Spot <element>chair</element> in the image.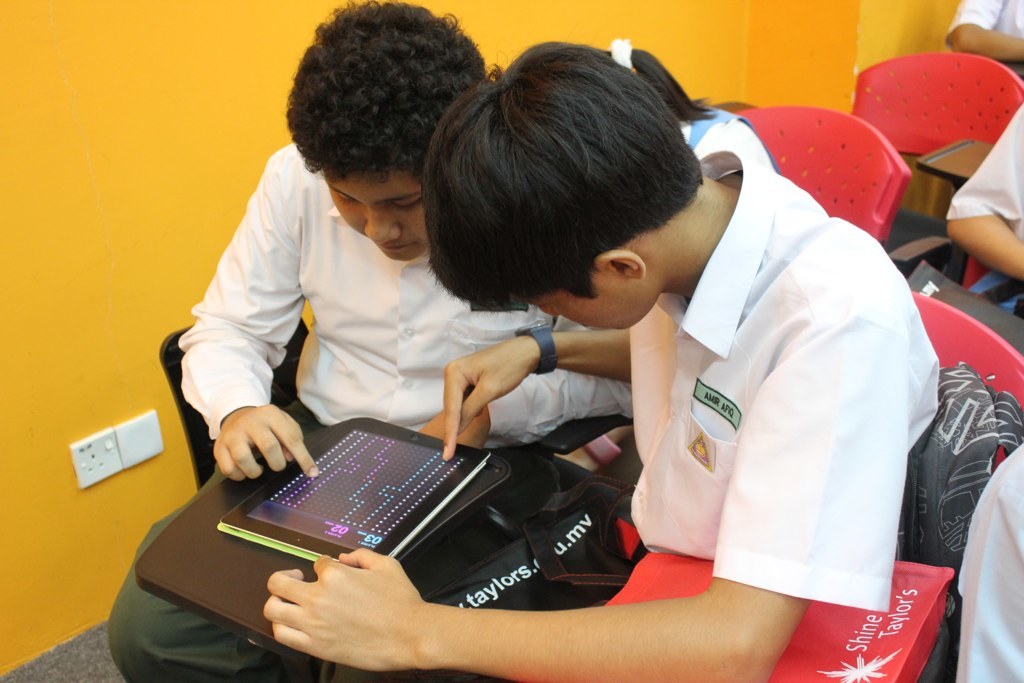
<element>chair</element> found at Rect(157, 311, 309, 496).
